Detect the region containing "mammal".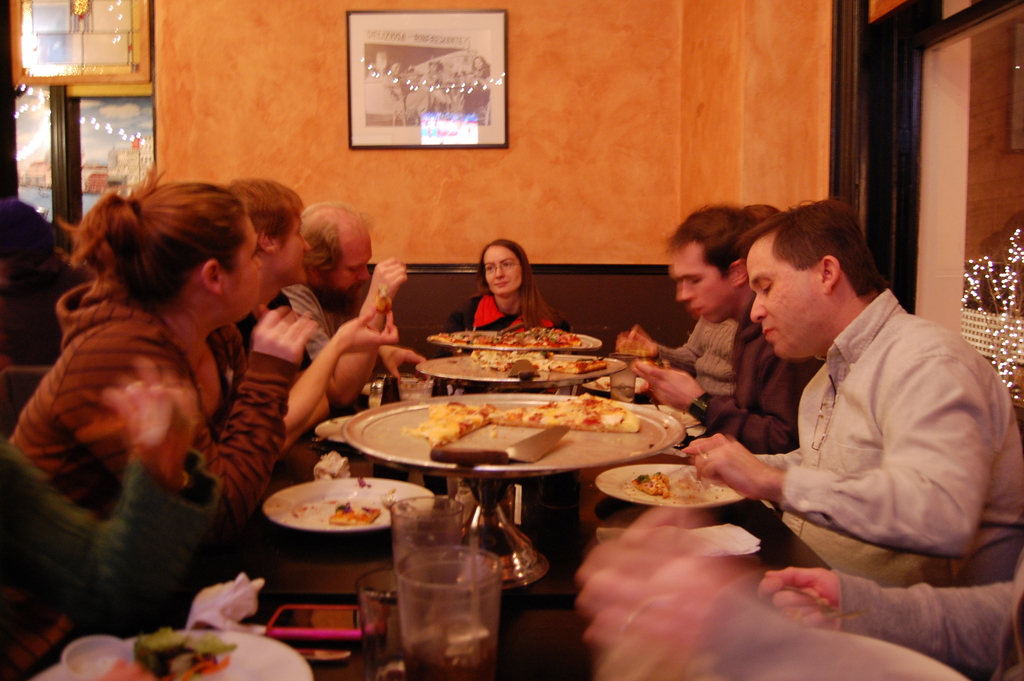
<box>0,364,194,680</box>.
